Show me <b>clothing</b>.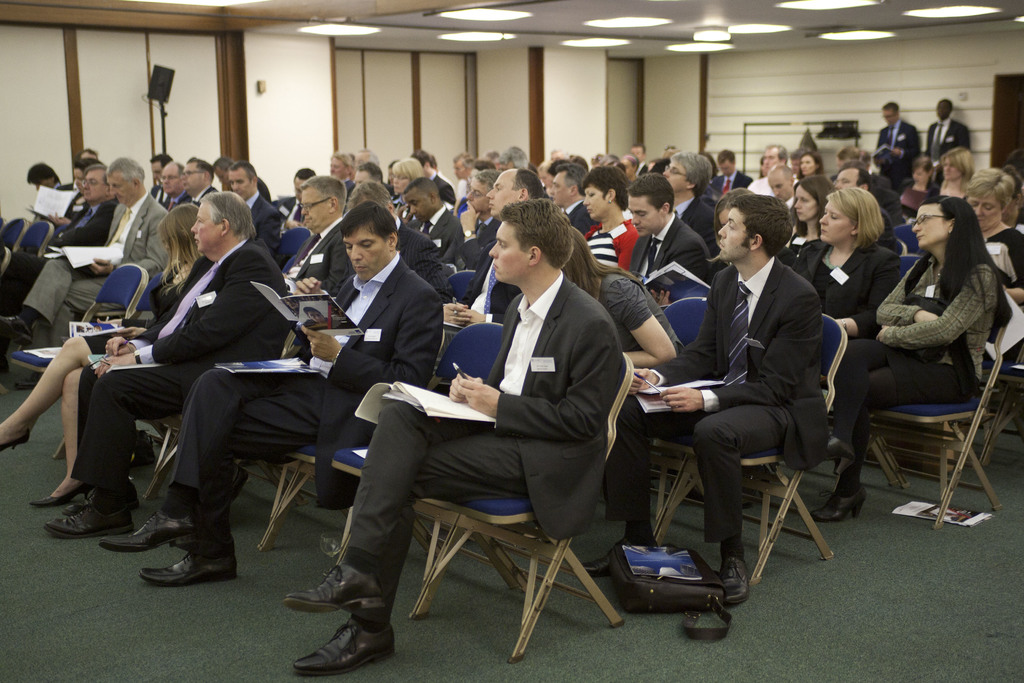
<b>clothing</b> is here: 338,272,624,623.
